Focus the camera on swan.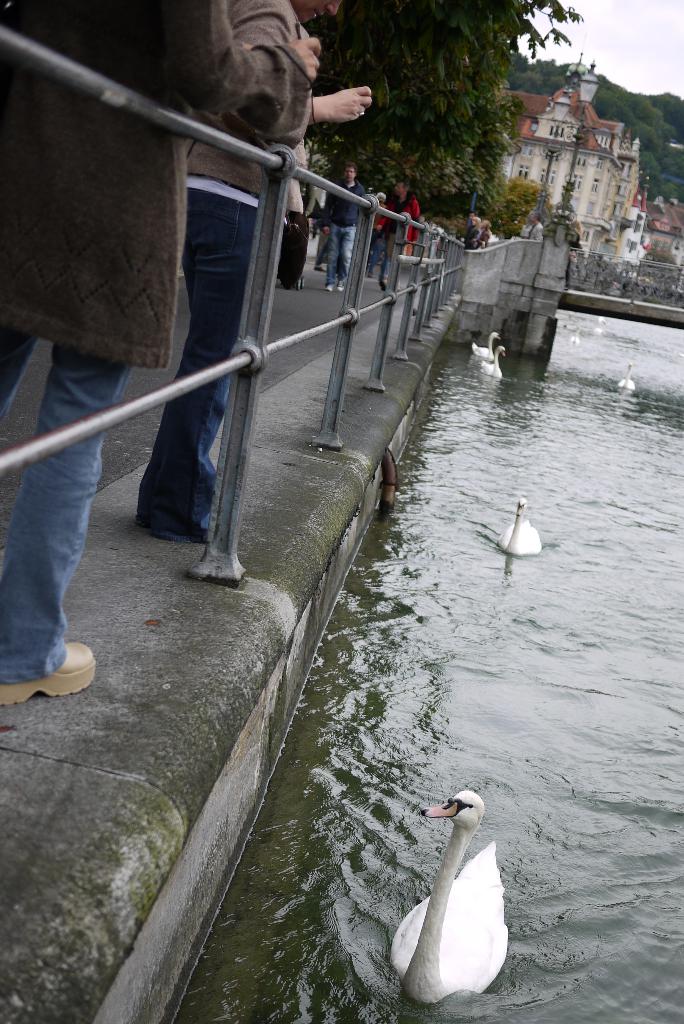
Focus region: left=482, top=344, right=510, bottom=378.
